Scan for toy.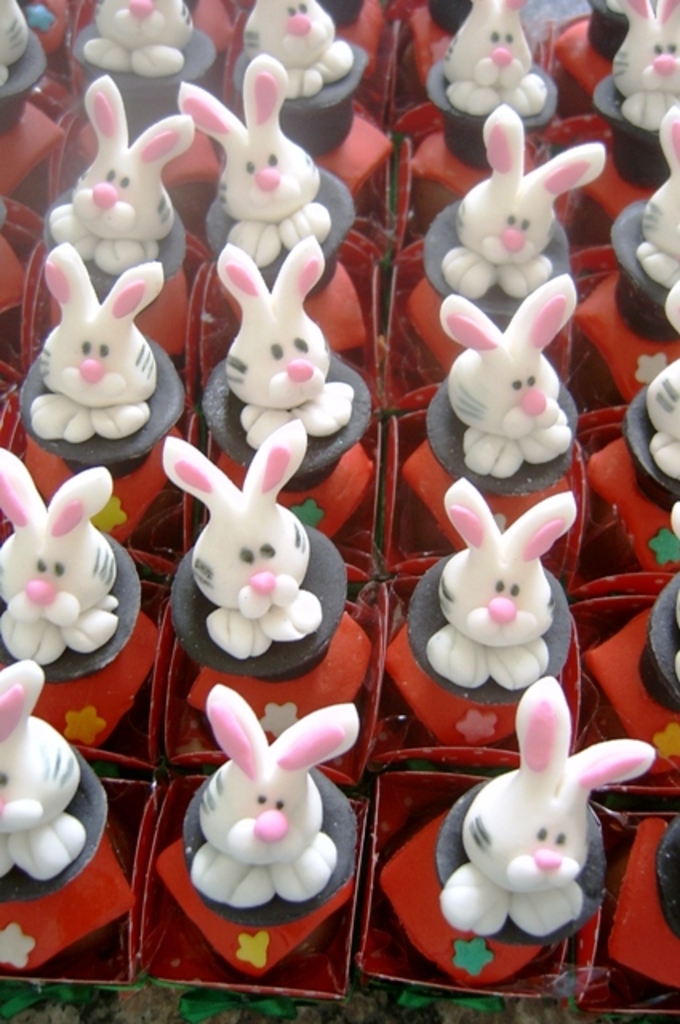
Scan result: select_region(82, 0, 195, 78).
